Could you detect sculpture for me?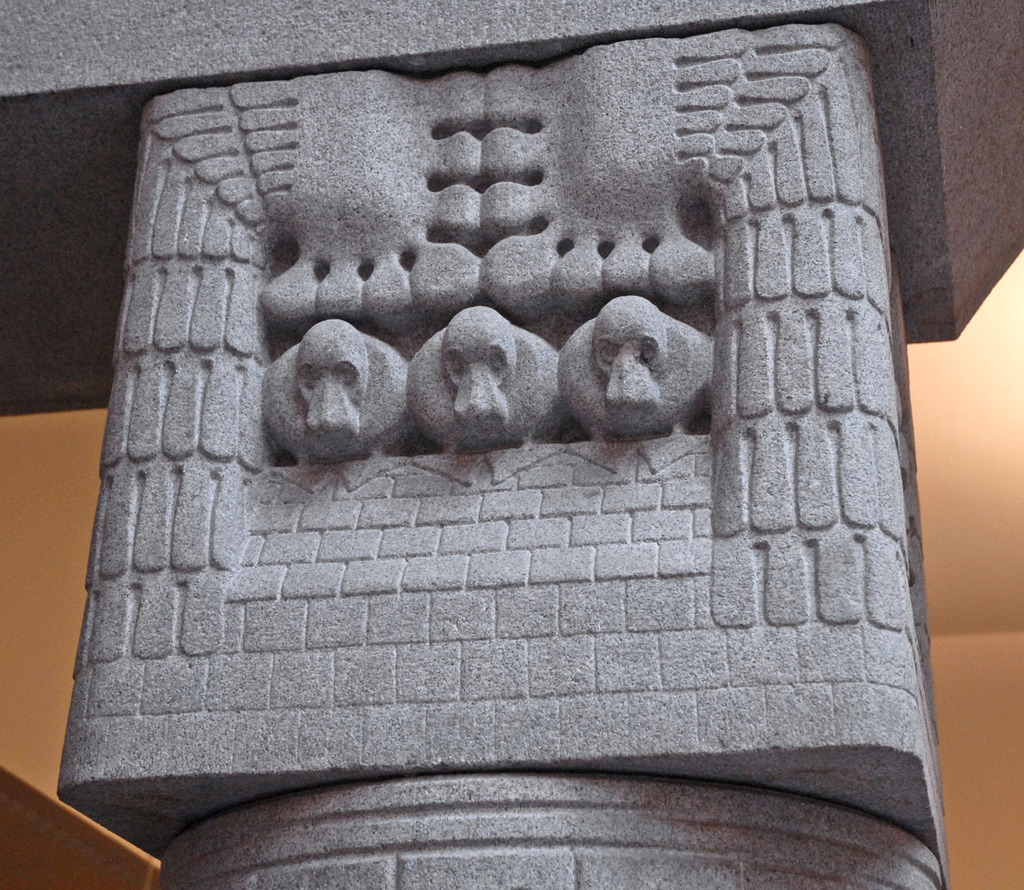
Detection result: {"left": 46, "top": 81, "right": 972, "bottom": 884}.
